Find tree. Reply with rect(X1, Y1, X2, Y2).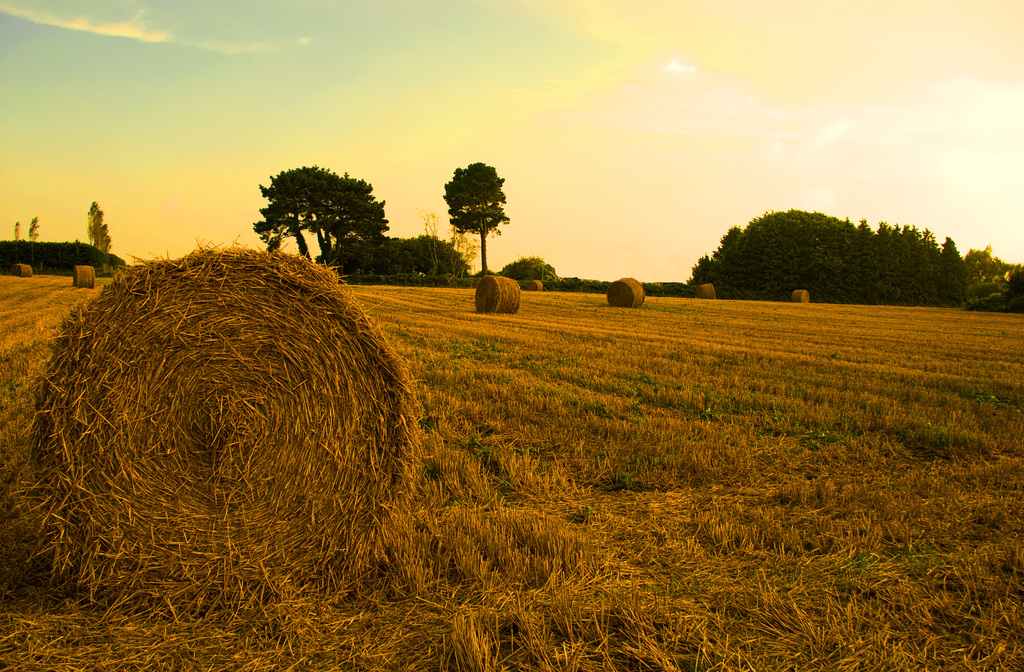
rect(888, 217, 909, 304).
